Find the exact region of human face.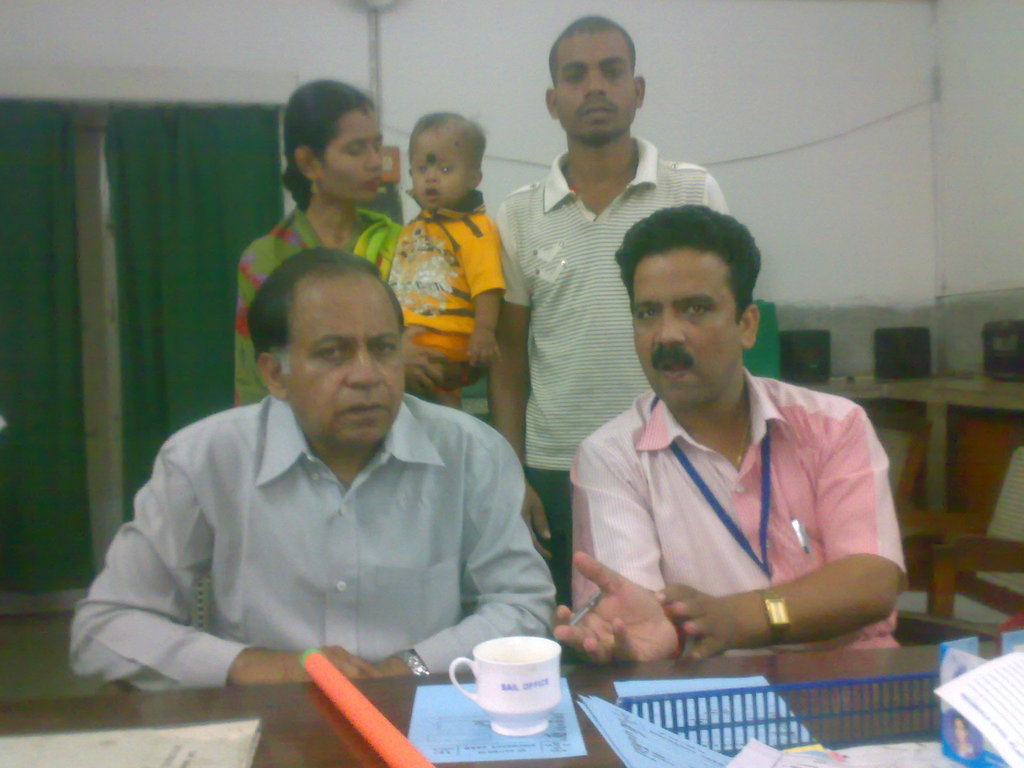
Exact region: [552, 26, 637, 143].
